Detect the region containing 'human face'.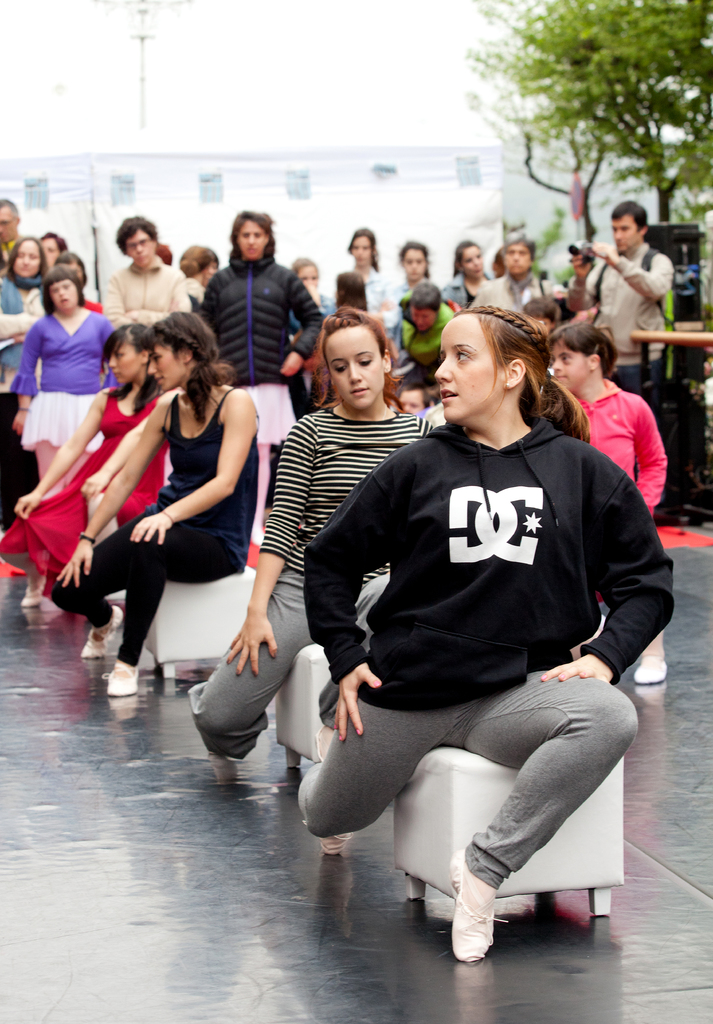
bbox=[398, 246, 428, 281].
